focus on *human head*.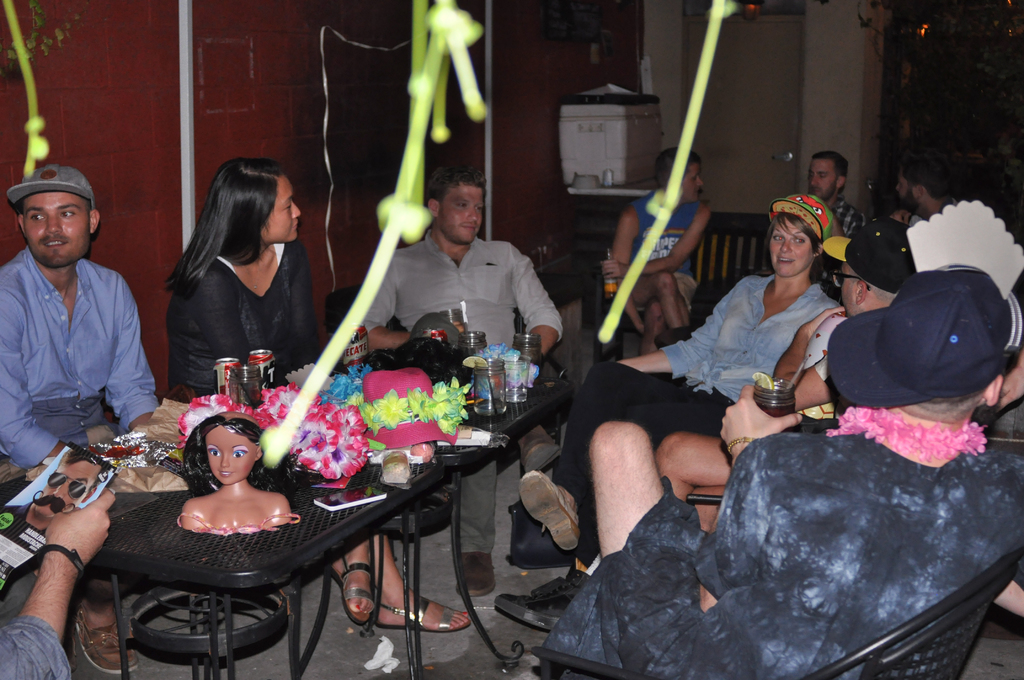
Focused at [x1=29, y1=449, x2=105, y2=518].
